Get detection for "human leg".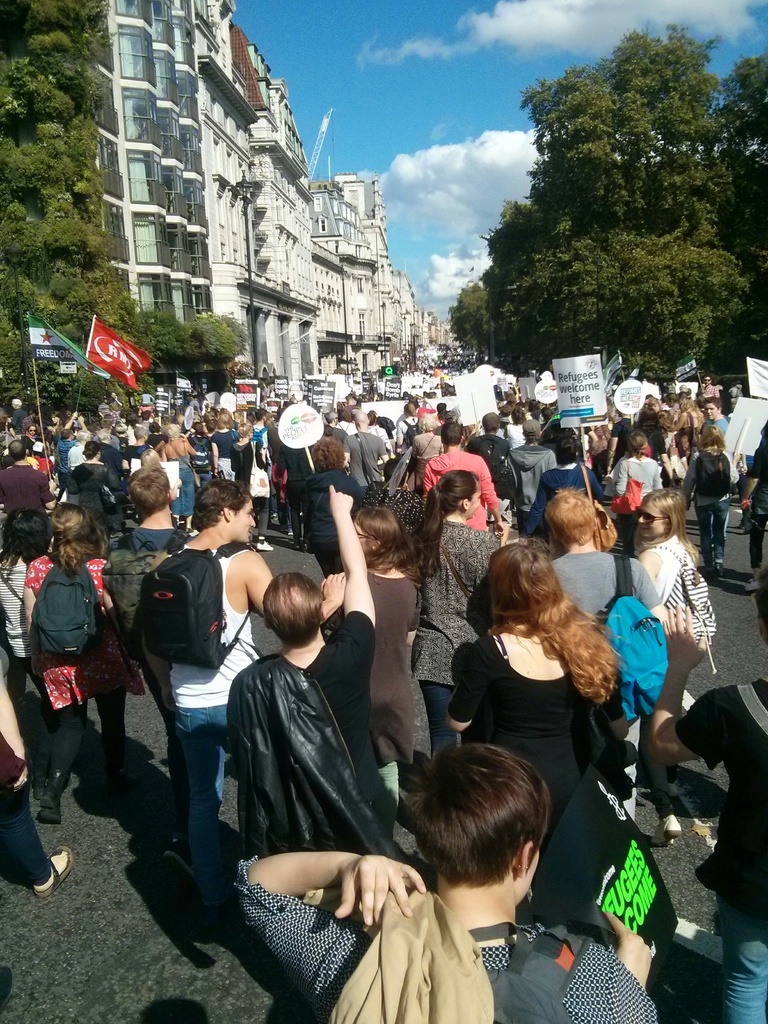
Detection: [740,481,766,589].
